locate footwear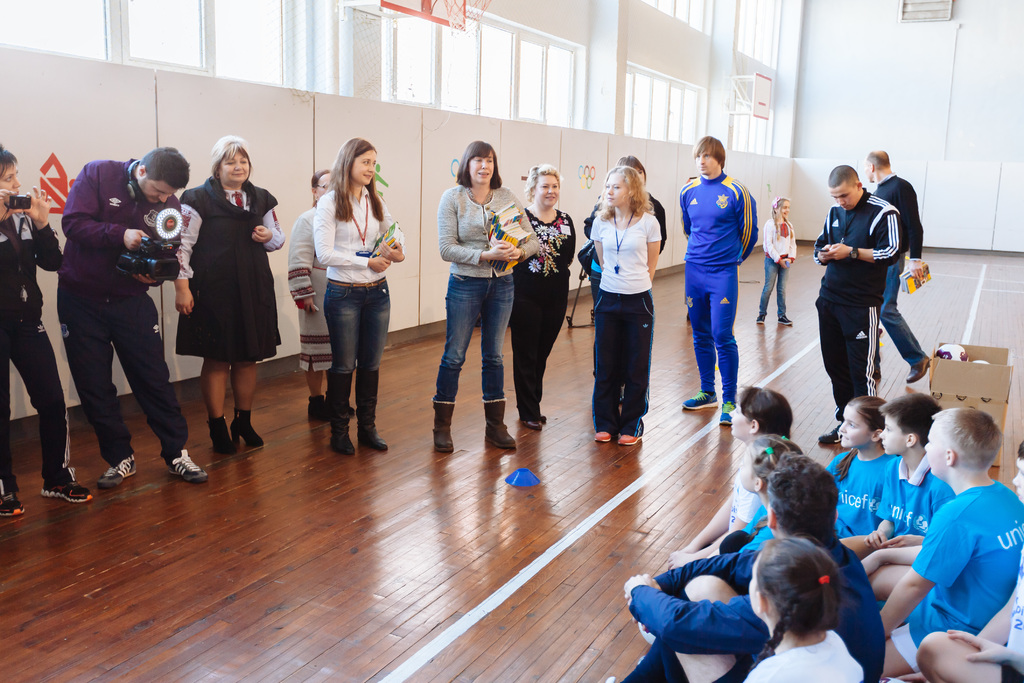
{"left": 904, "top": 360, "right": 930, "bottom": 386}
